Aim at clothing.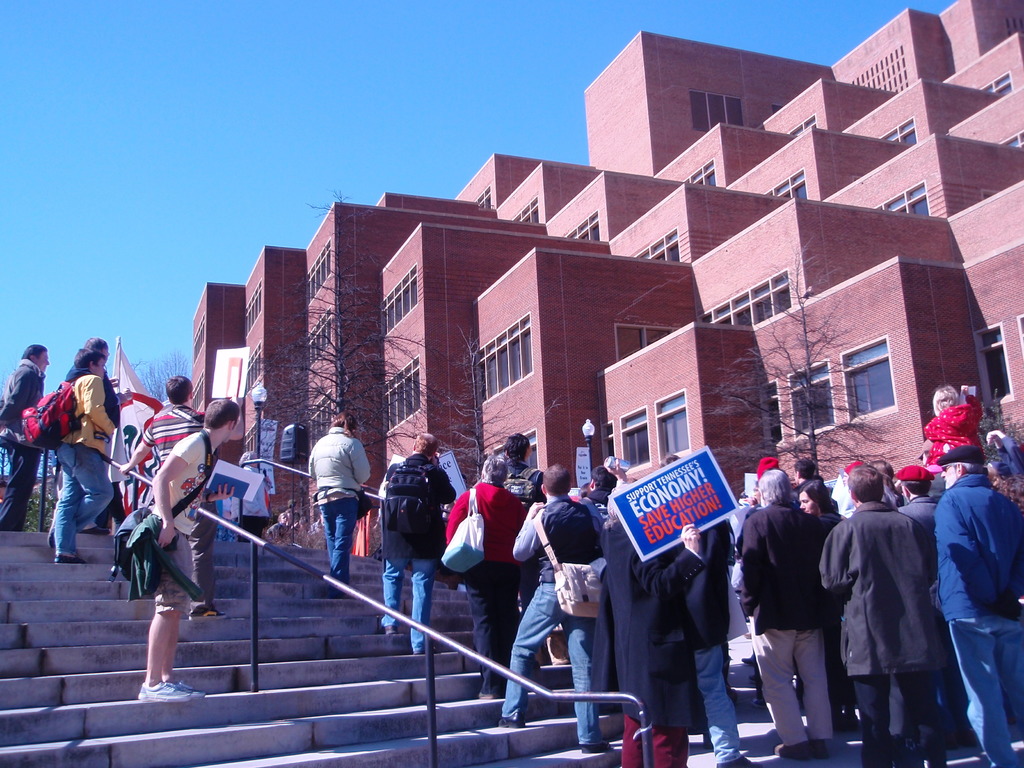
Aimed at select_region(735, 493, 820, 746).
